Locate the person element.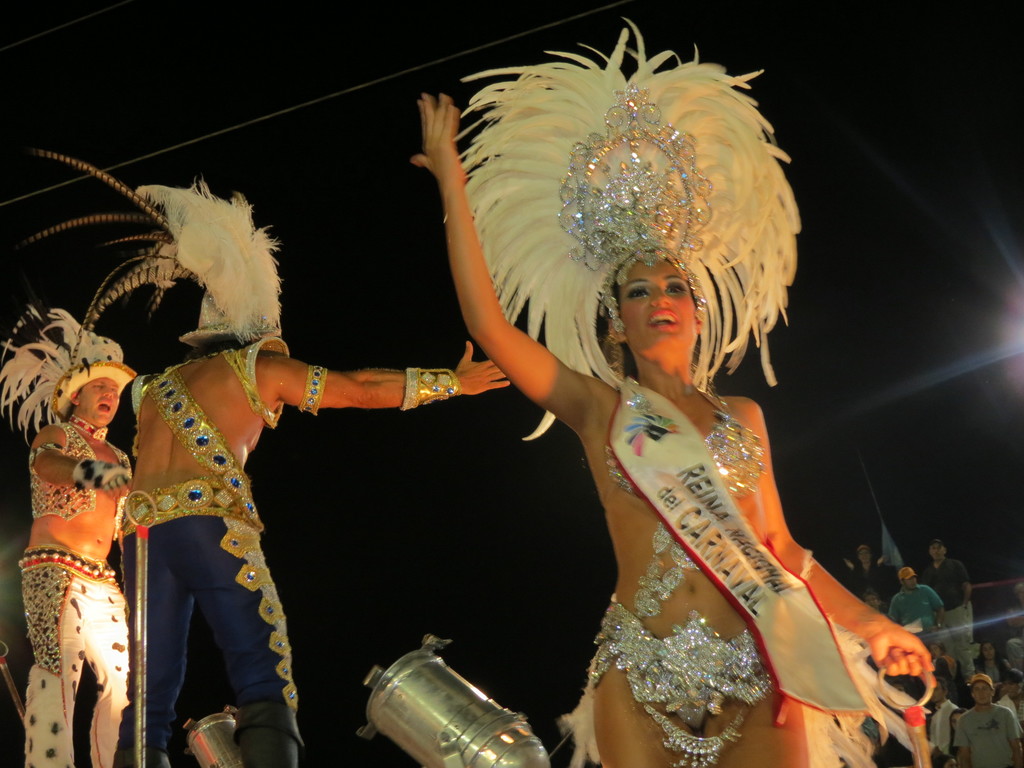
Element bbox: locate(923, 534, 979, 637).
